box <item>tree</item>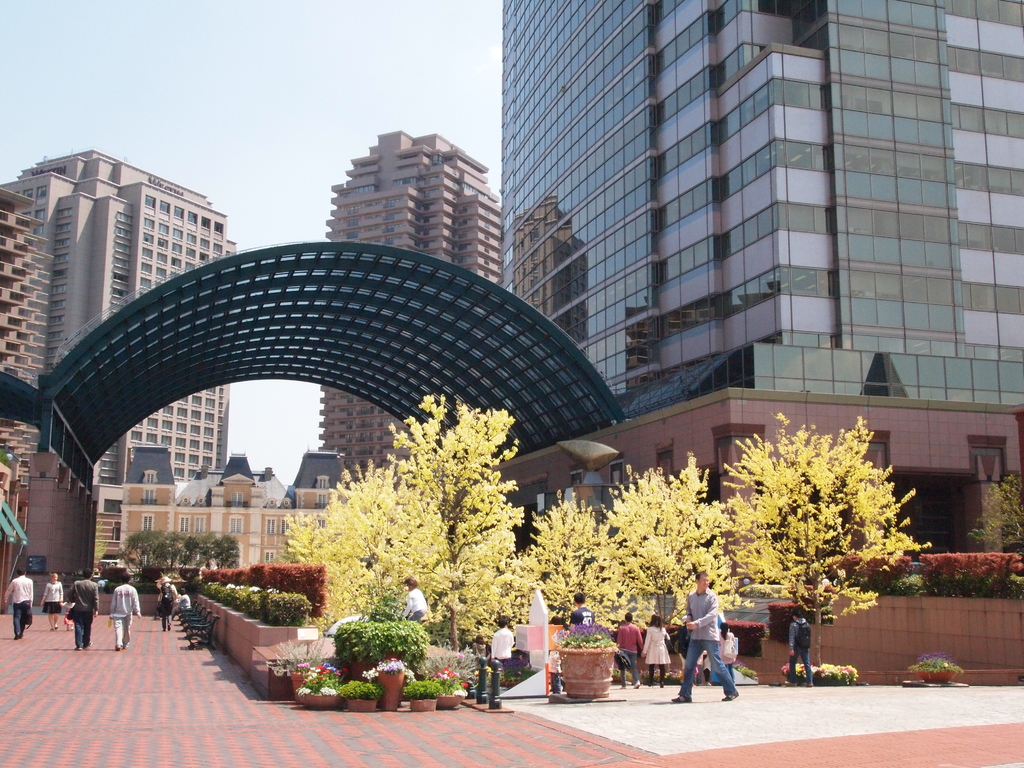
select_region(156, 531, 179, 574)
